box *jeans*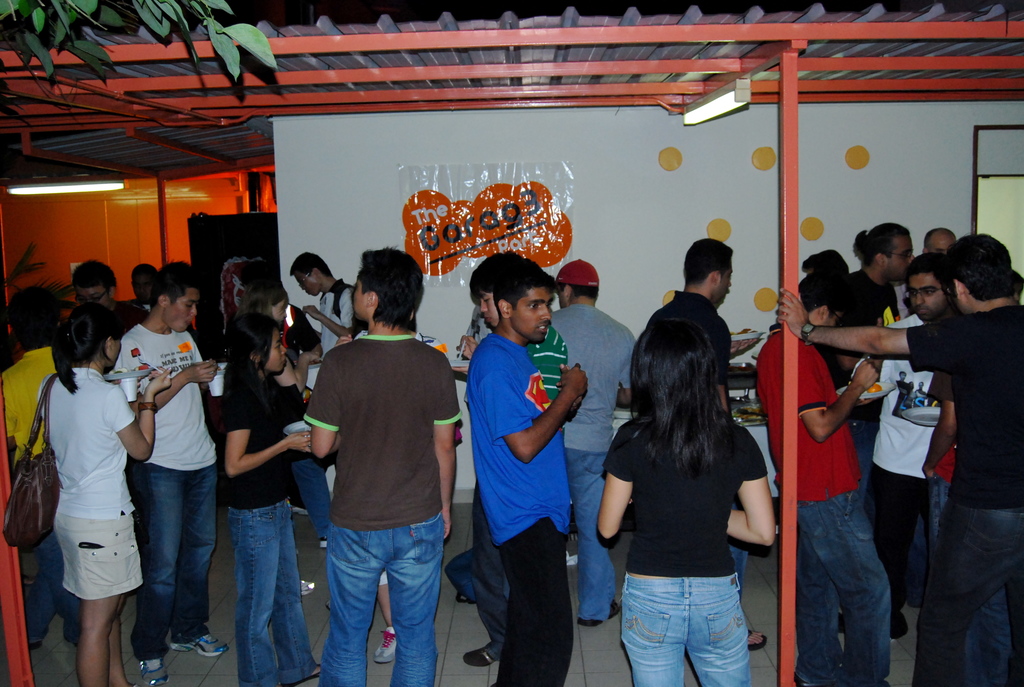
<box>793,490,890,686</box>
